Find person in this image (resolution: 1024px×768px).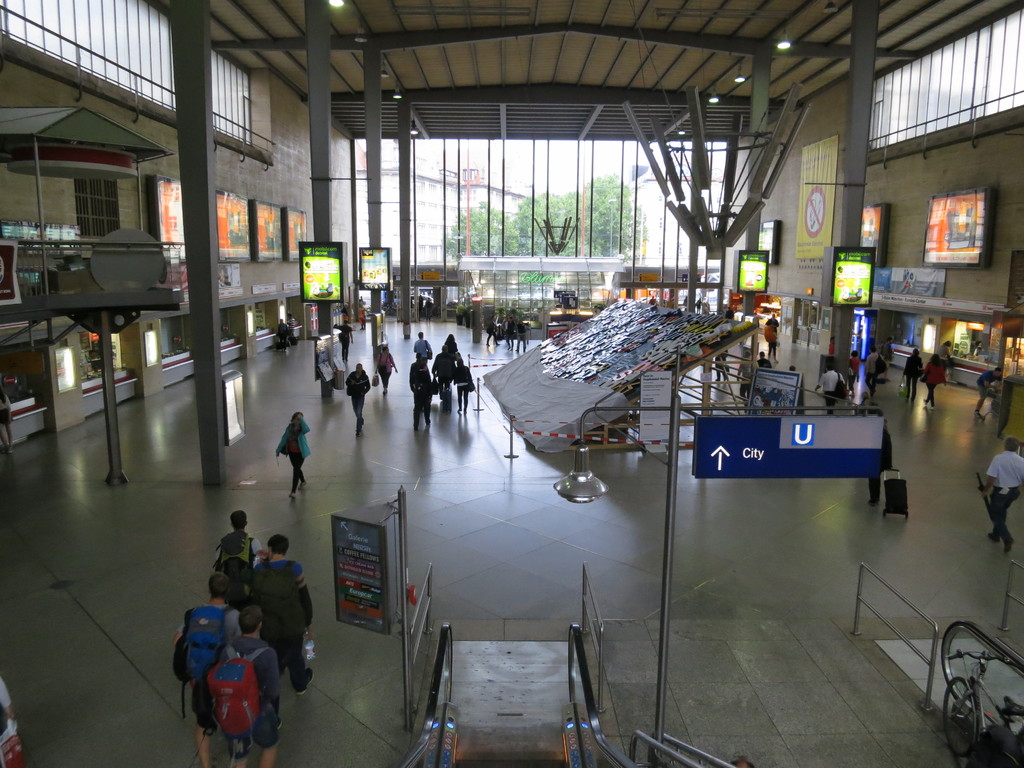
[239,528,317,700].
